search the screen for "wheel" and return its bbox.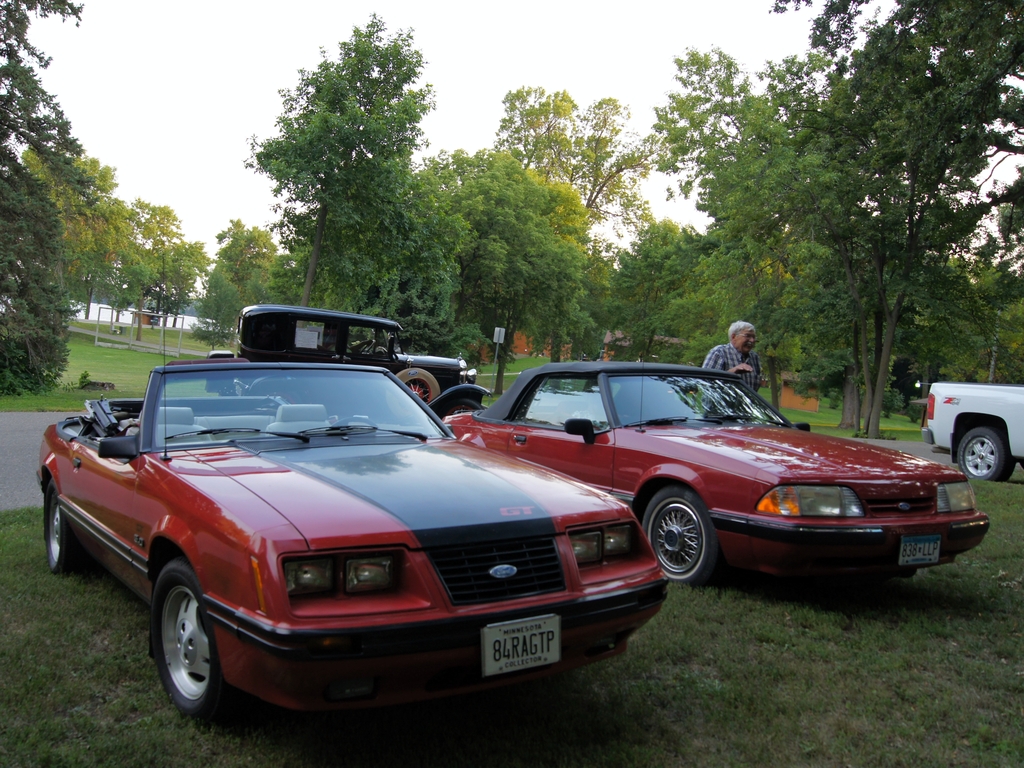
Found: 41 481 81 575.
